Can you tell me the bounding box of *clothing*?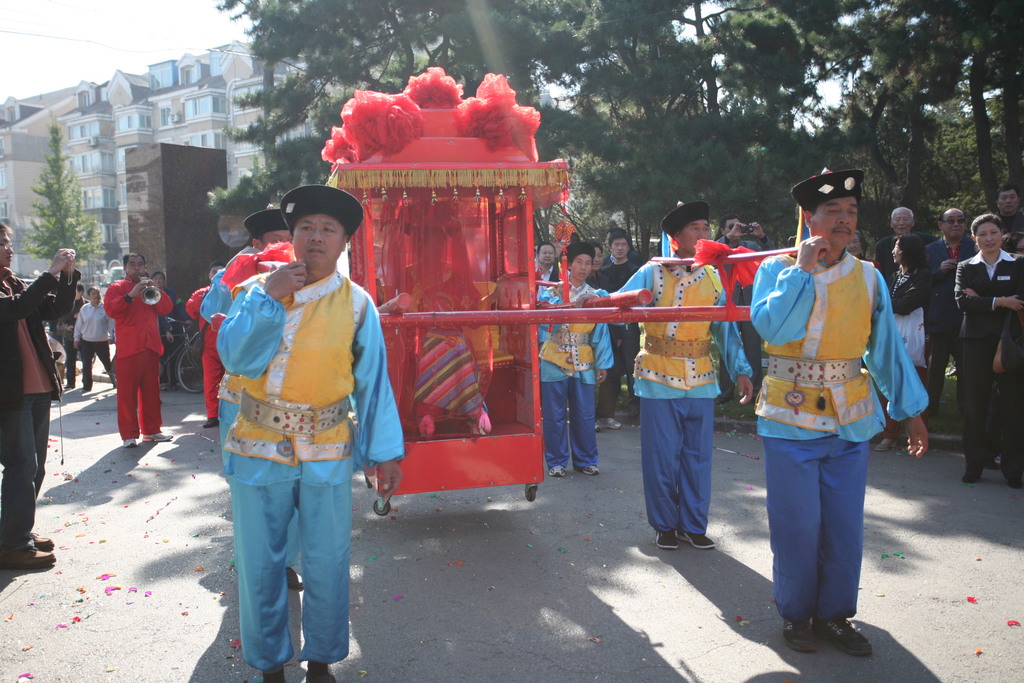
bbox(197, 242, 291, 567).
